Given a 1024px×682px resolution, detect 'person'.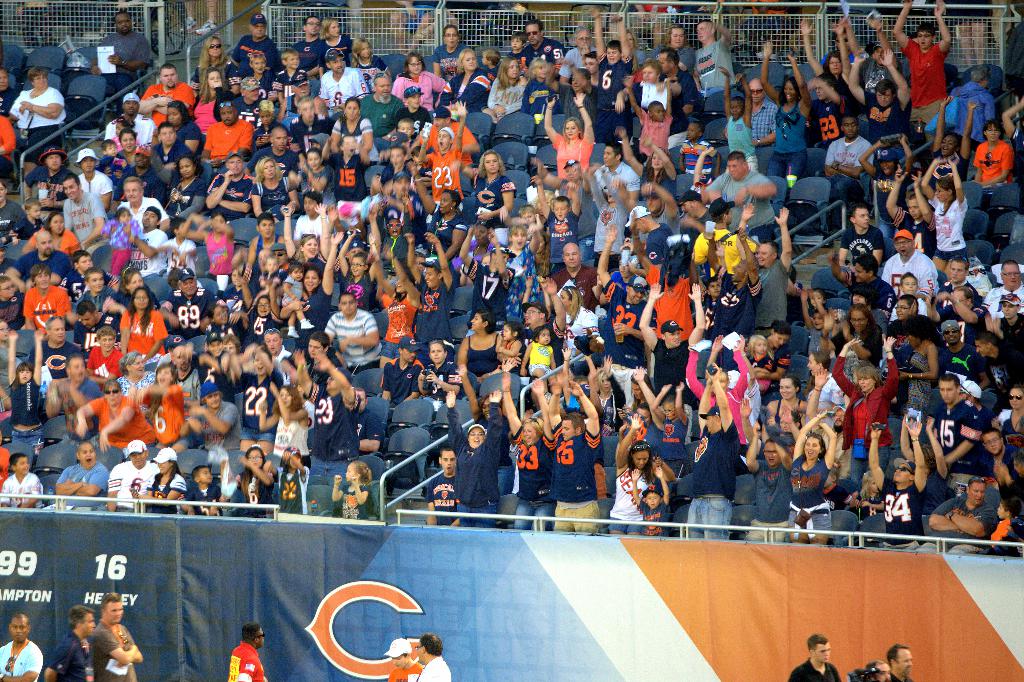
(886,644,910,681).
